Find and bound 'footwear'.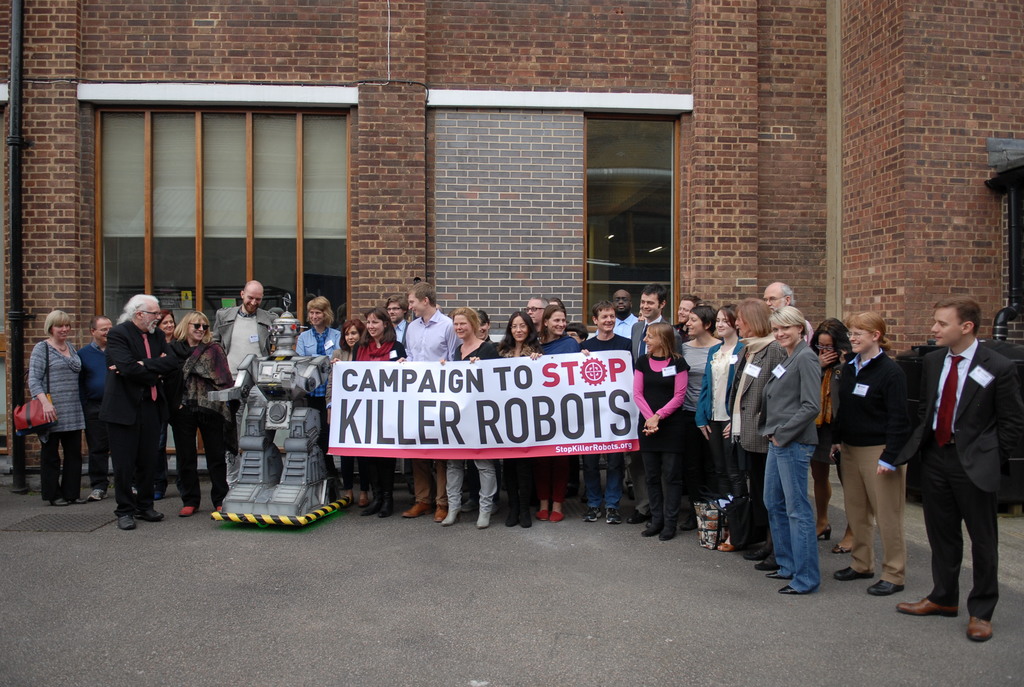
Bound: 63/487/84/503.
